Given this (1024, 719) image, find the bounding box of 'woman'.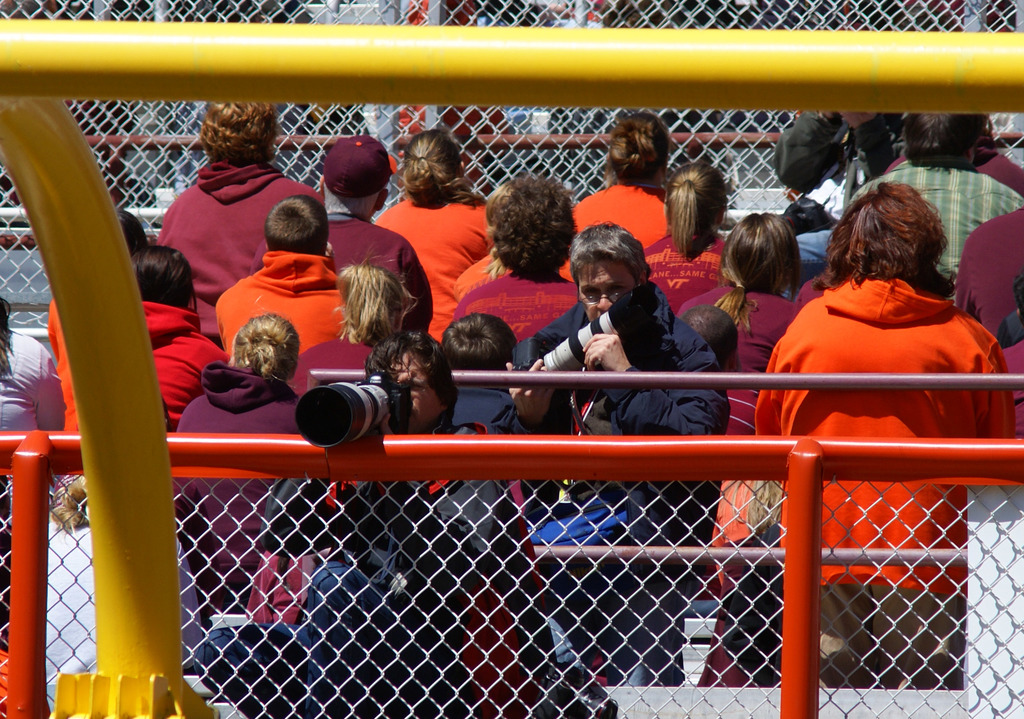
rect(640, 163, 732, 312).
